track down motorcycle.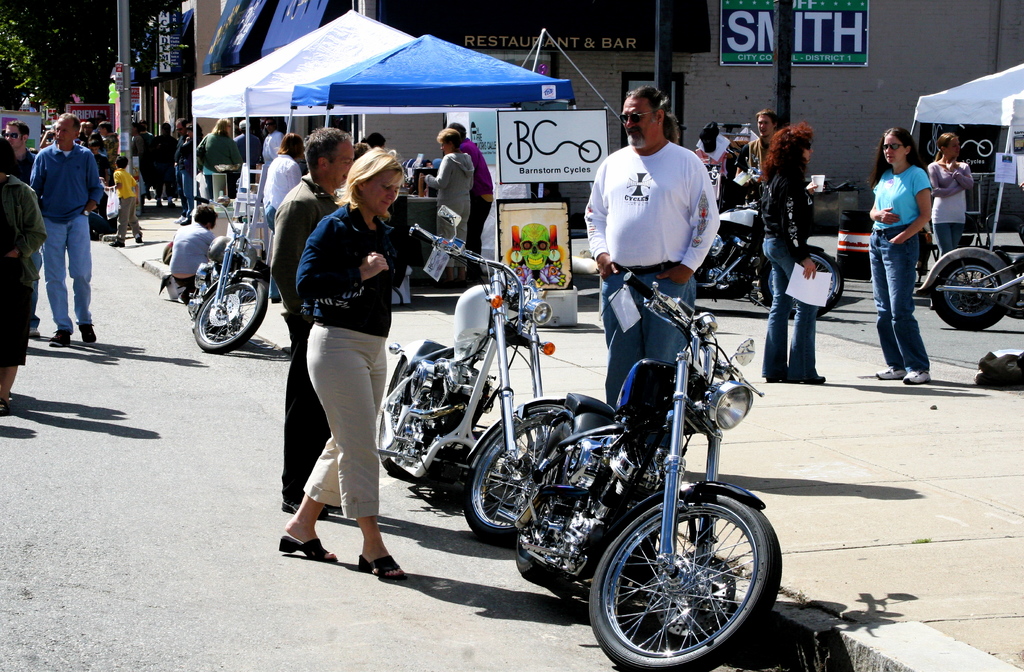
Tracked to [913, 223, 1023, 334].
